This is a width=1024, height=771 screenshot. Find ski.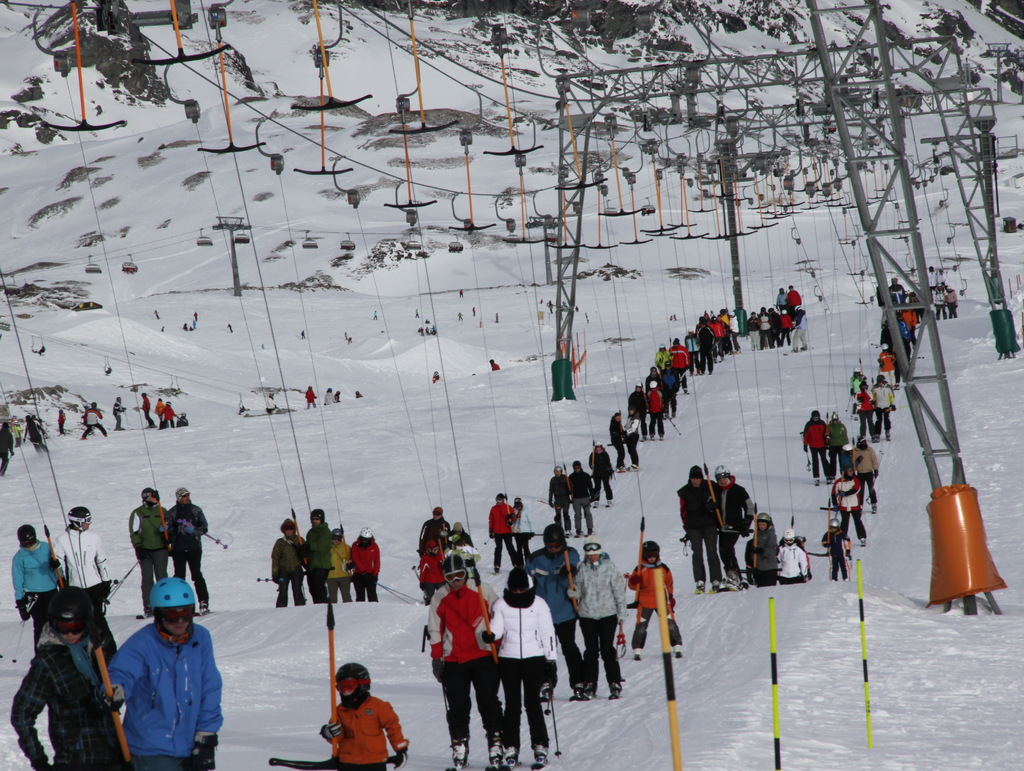
Bounding box: box=[442, 758, 476, 770].
